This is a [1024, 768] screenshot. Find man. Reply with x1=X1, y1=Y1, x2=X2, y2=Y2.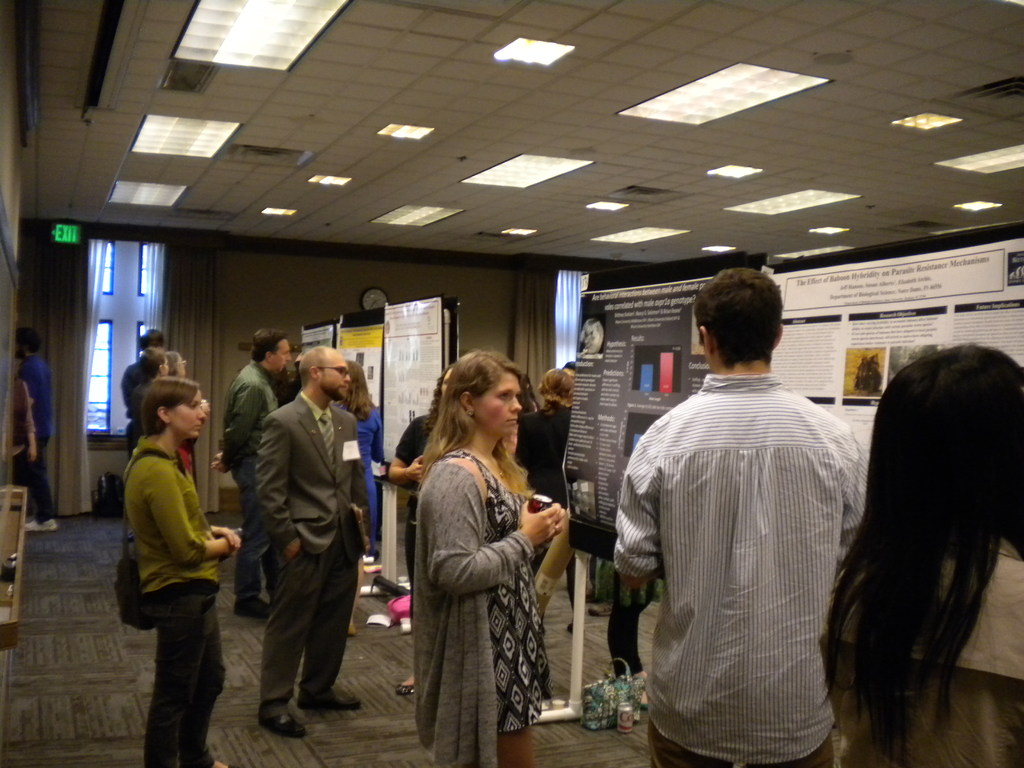
x1=245, y1=344, x2=358, y2=744.
